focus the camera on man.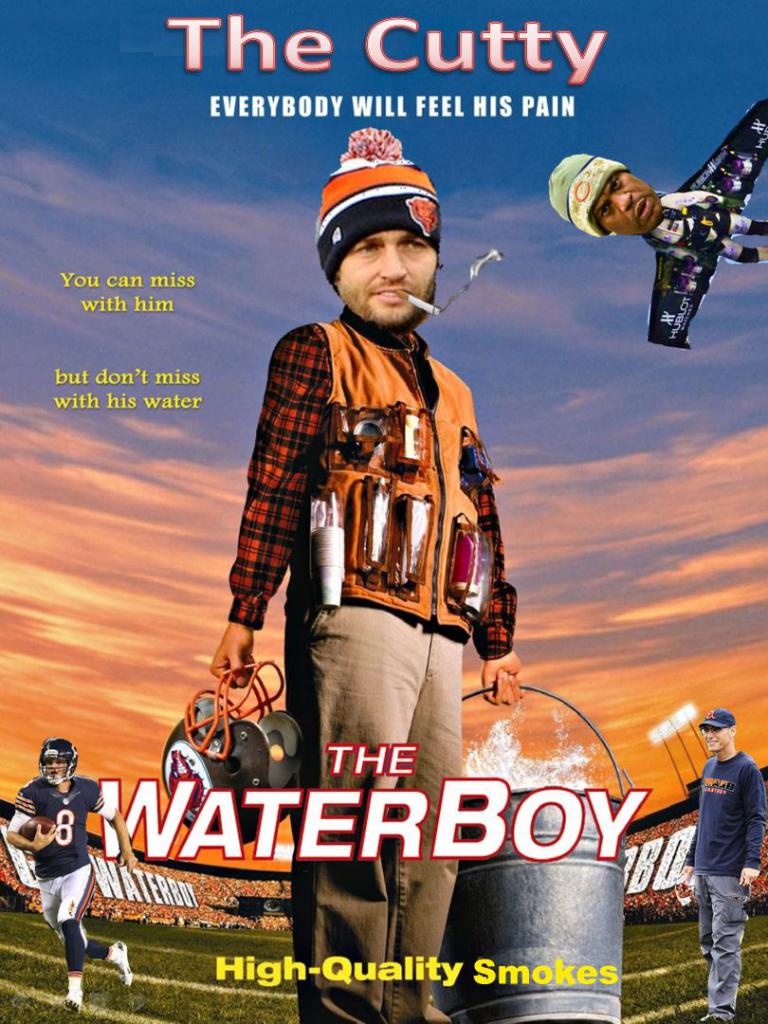
Focus region: [x1=551, y1=151, x2=767, y2=277].
